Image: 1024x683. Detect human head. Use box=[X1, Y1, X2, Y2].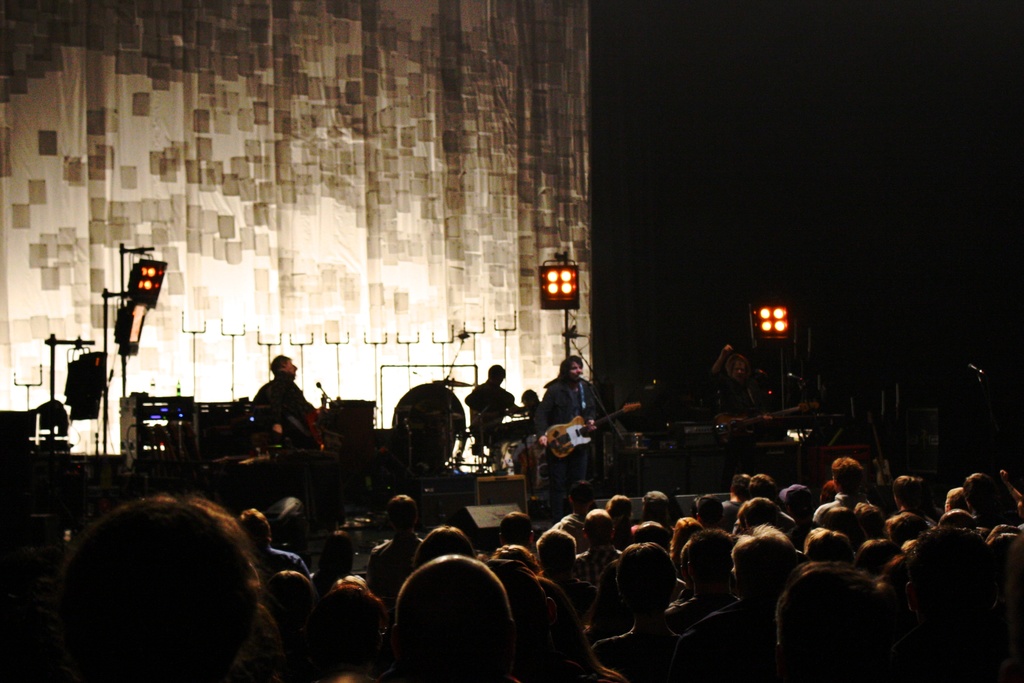
box=[609, 493, 632, 527].
